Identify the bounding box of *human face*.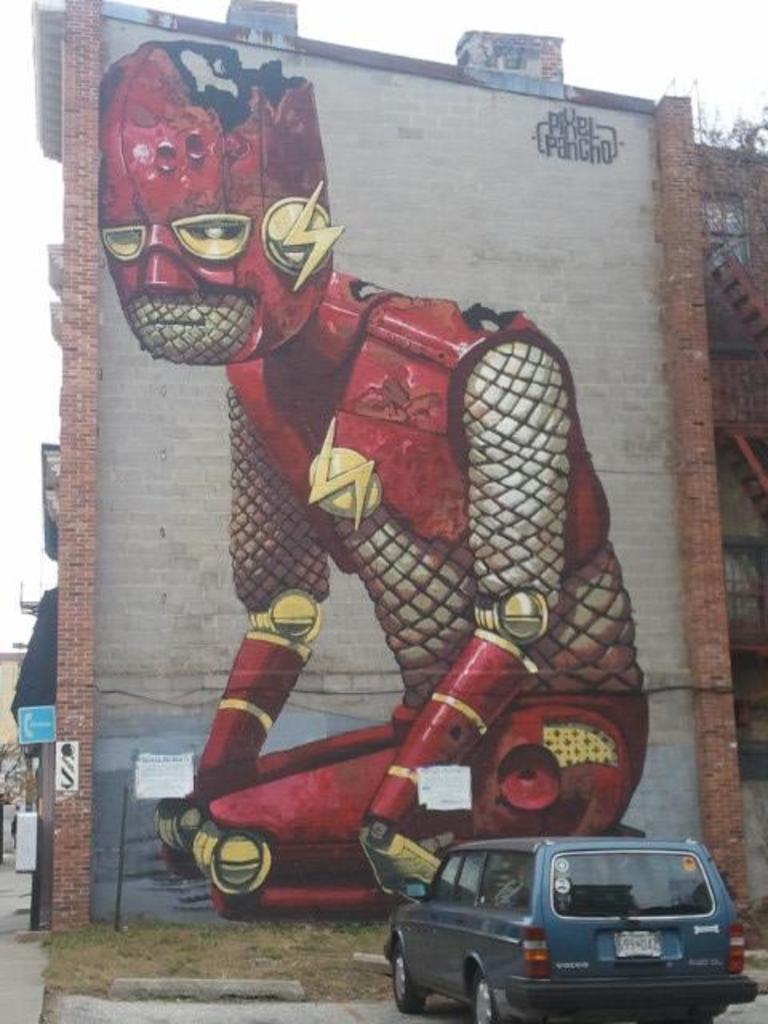
{"x1": 93, "y1": 118, "x2": 298, "y2": 368}.
